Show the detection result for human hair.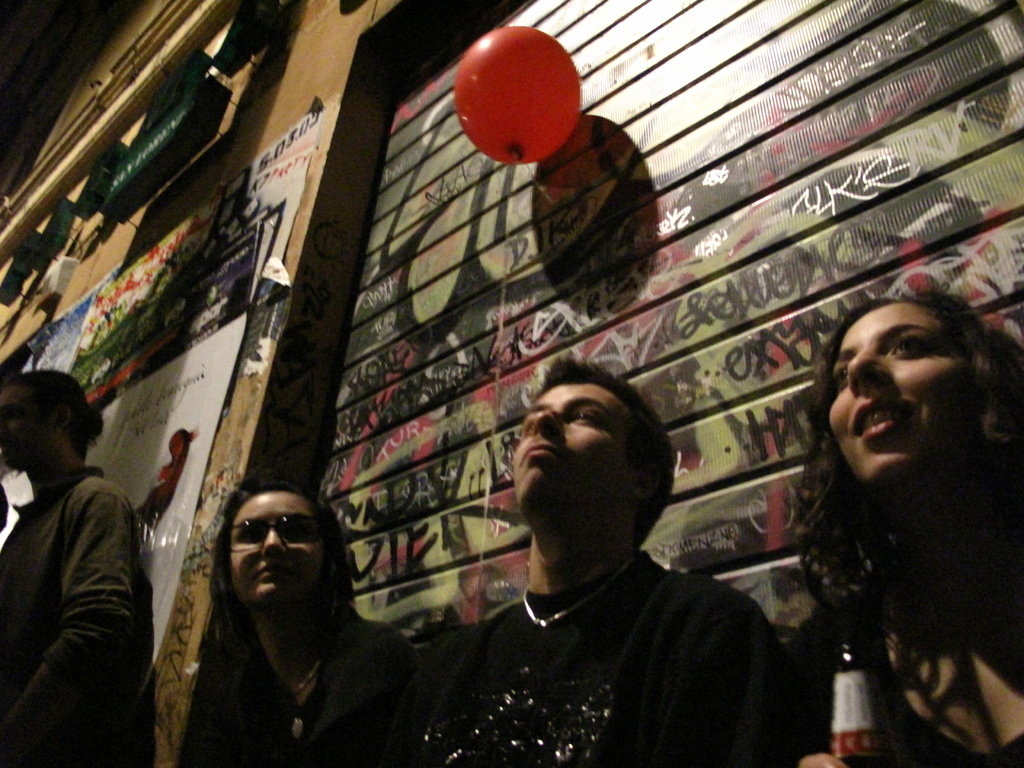
region(4, 367, 102, 458).
